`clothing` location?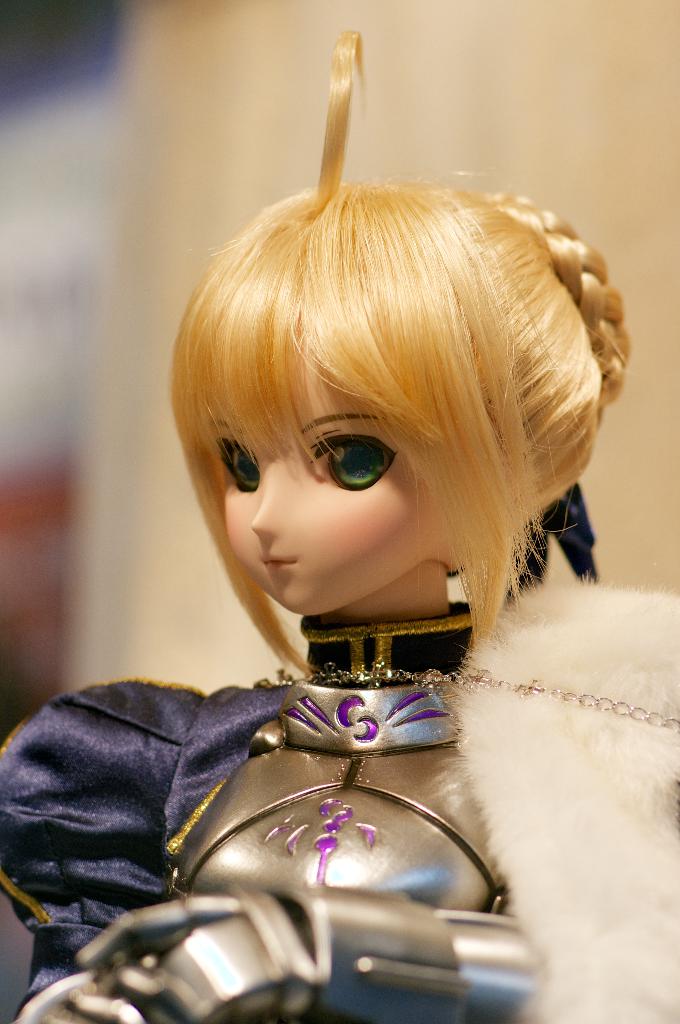
bbox=[0, 604, 679, 1014]
